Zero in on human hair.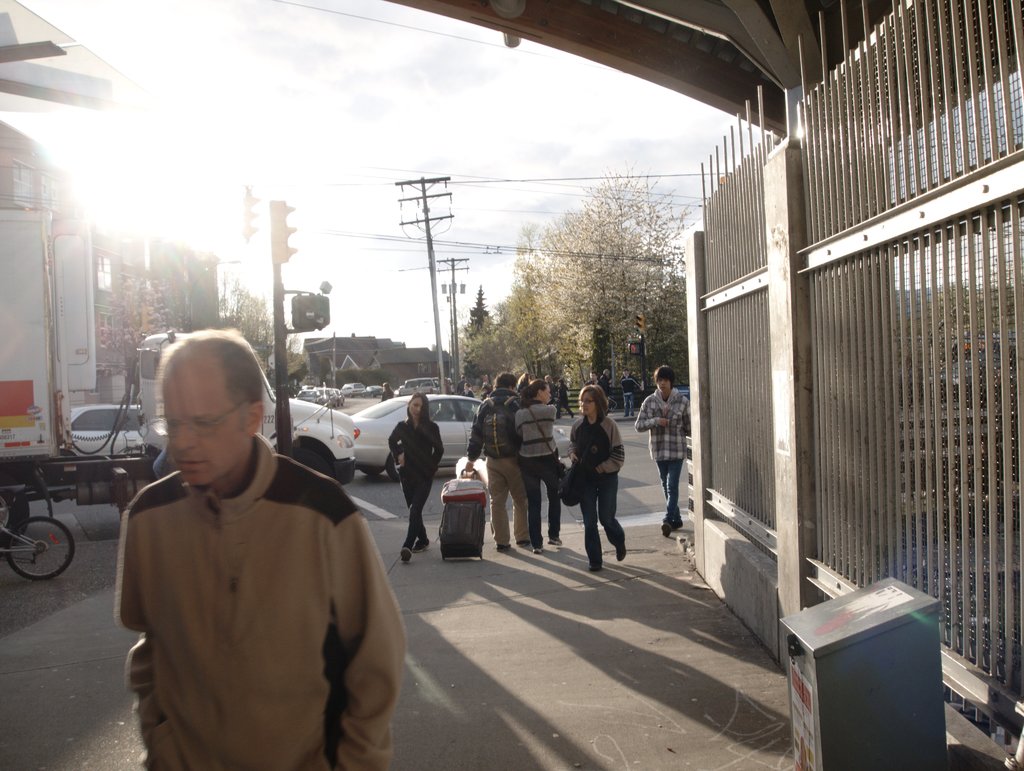
Zeroed in: [left=518, top=375, right=548, bottom=409].
